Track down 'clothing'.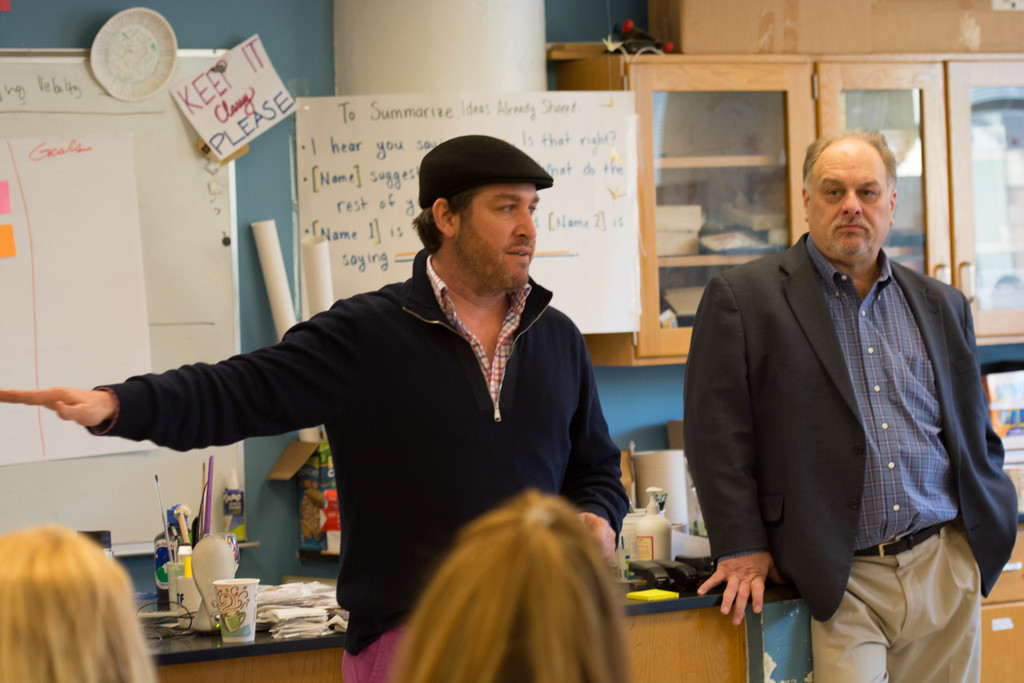
Tracked to <region>88, 258, 635, 682</region>.
